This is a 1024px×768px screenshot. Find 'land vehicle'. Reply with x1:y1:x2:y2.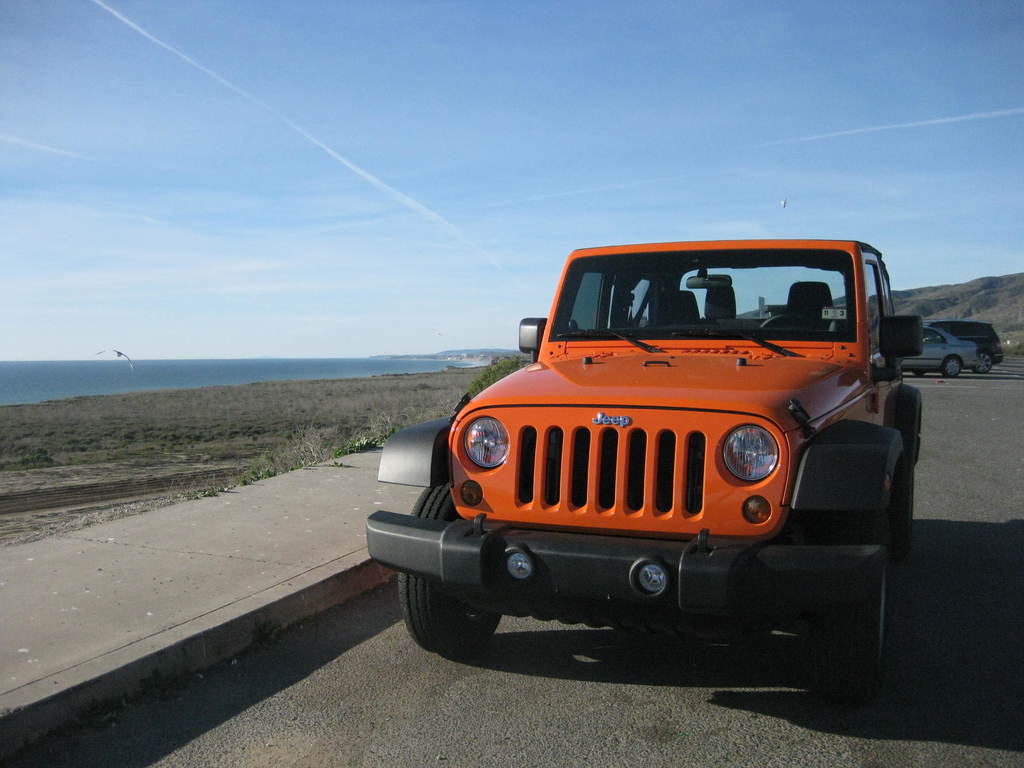
924:316:1003:376.
